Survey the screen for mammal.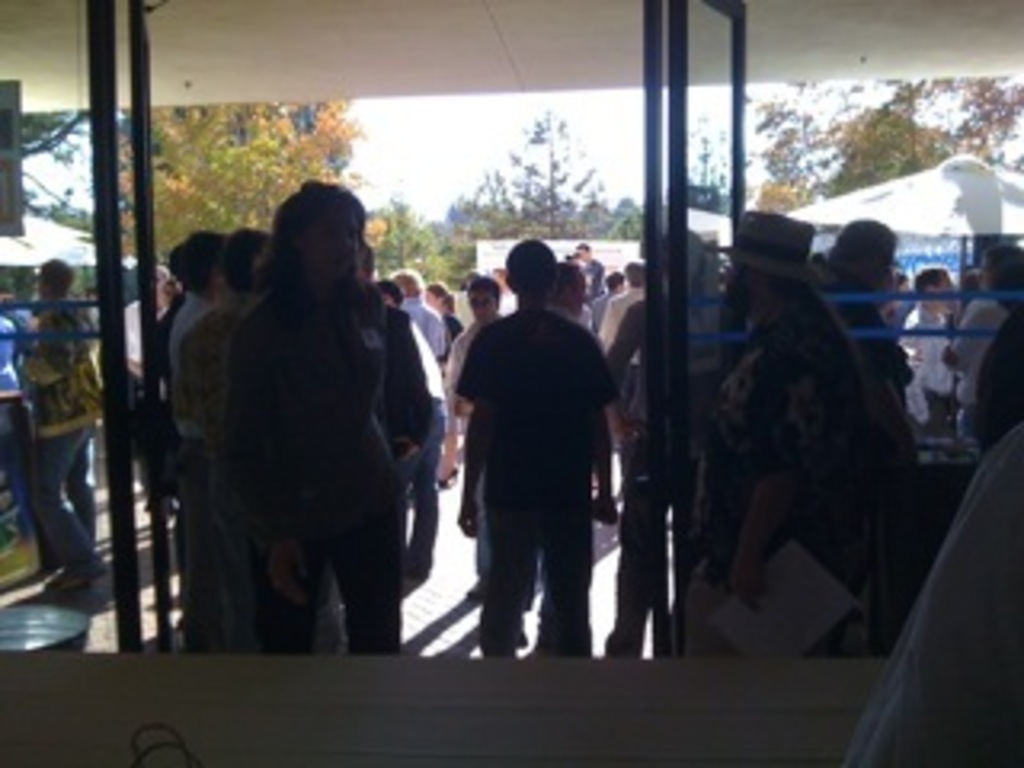
Survey found: {"left": 19, "top": 259, "right": 99, "bottom": 595}.
